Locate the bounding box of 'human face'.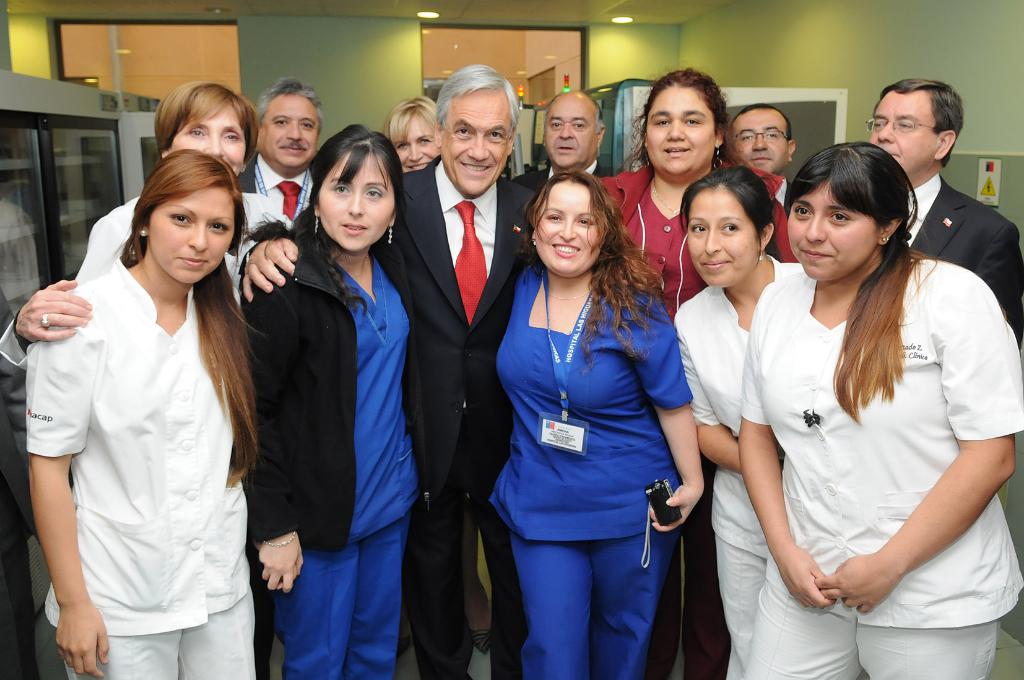
Bounding box: 149:180:237:280.
